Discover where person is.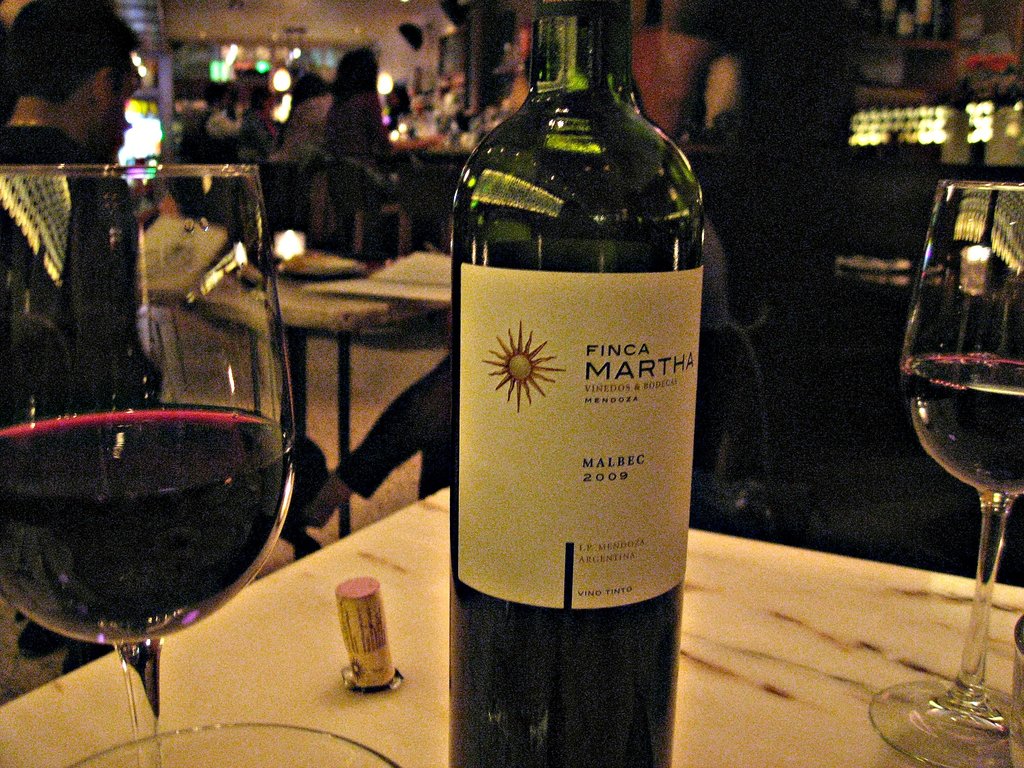
Discovered at locate(302, 43, 732, 540).
